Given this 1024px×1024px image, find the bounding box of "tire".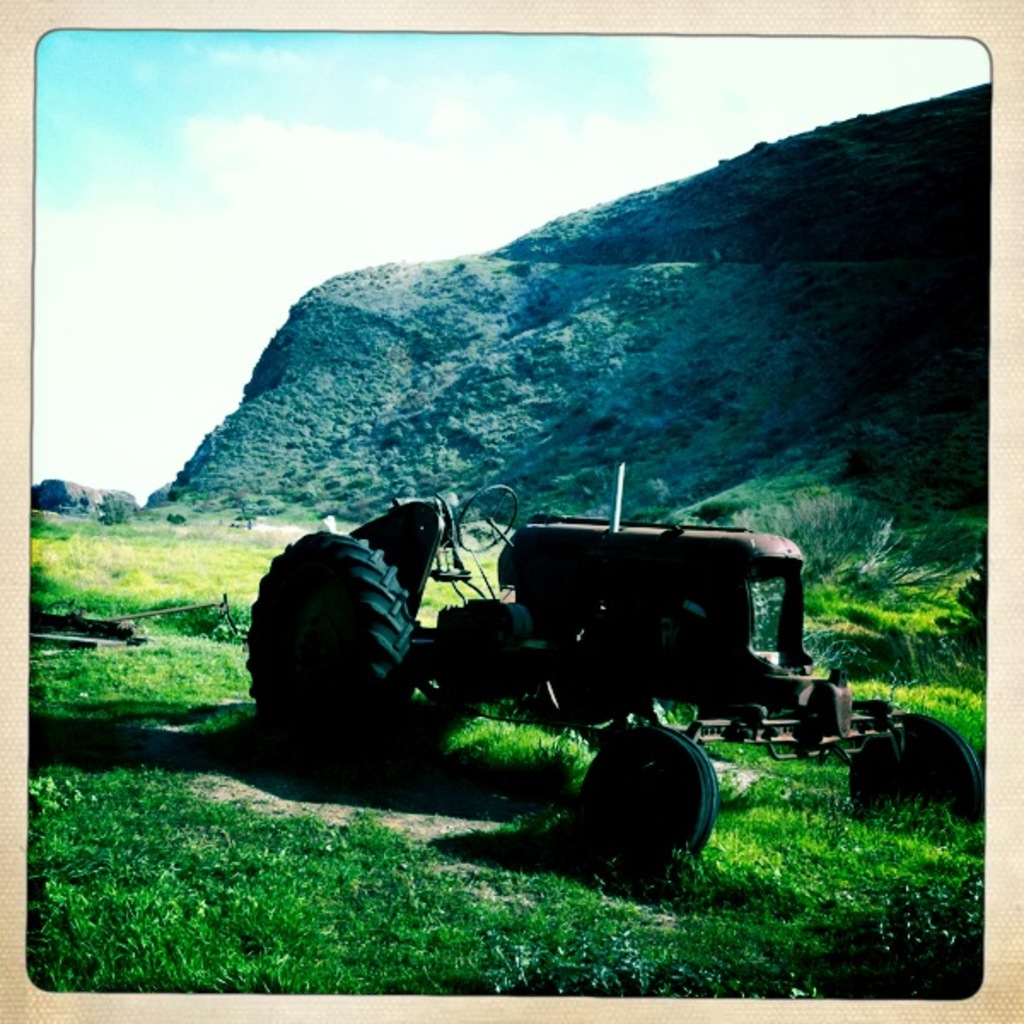
(x1=848, y1=713, x2=981, y2=824).
